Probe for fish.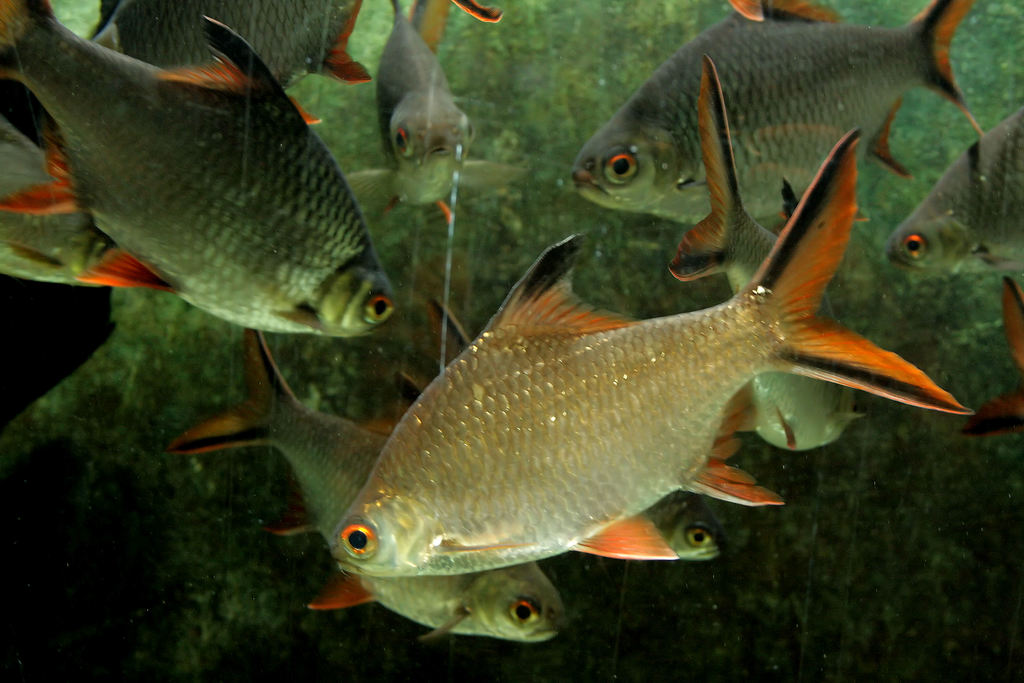
Probe result: Rect(1, 0, 396, 347).
